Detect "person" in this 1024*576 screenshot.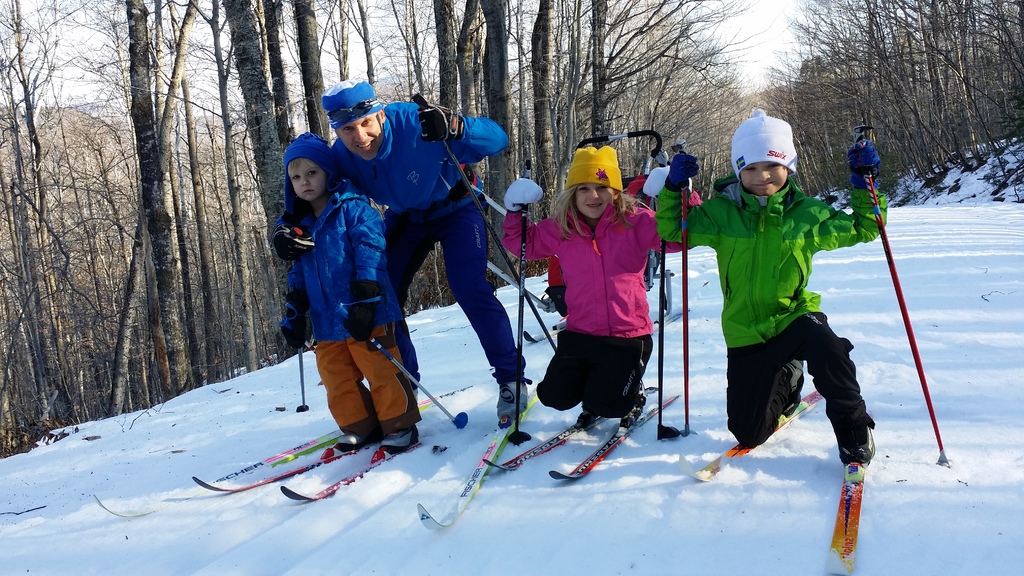
Detection: (left=502, top=147, right=704, bottom=418).
